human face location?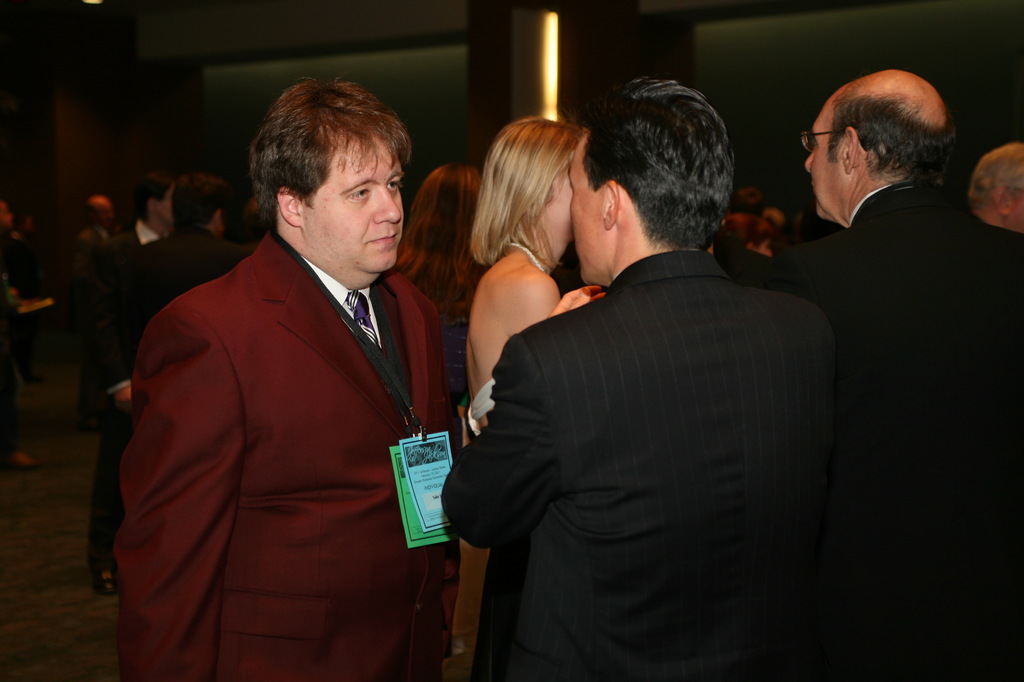
select_region(554, 168, 573, 232)
